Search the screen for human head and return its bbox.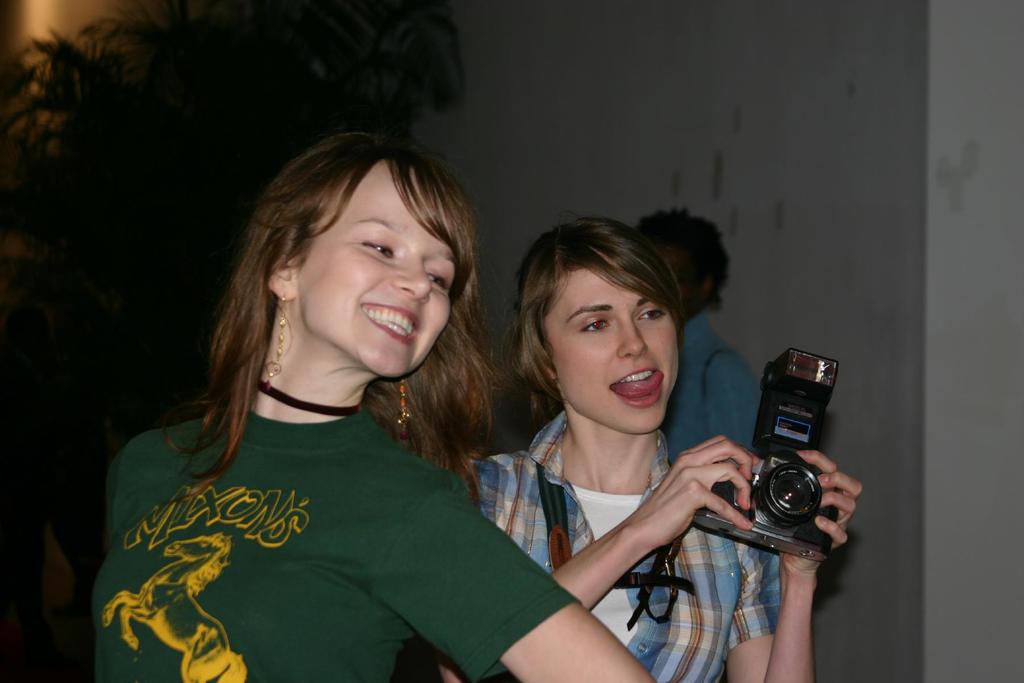
Found: [639,202,729,320].
